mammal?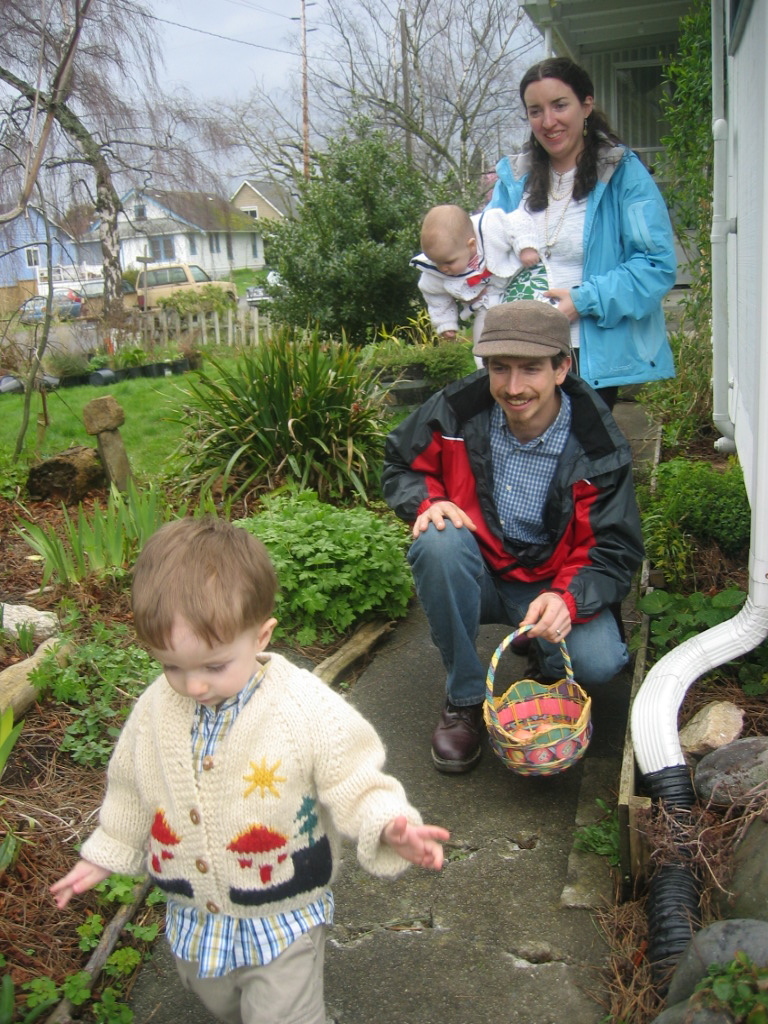
(489, 59, 678, 407)
